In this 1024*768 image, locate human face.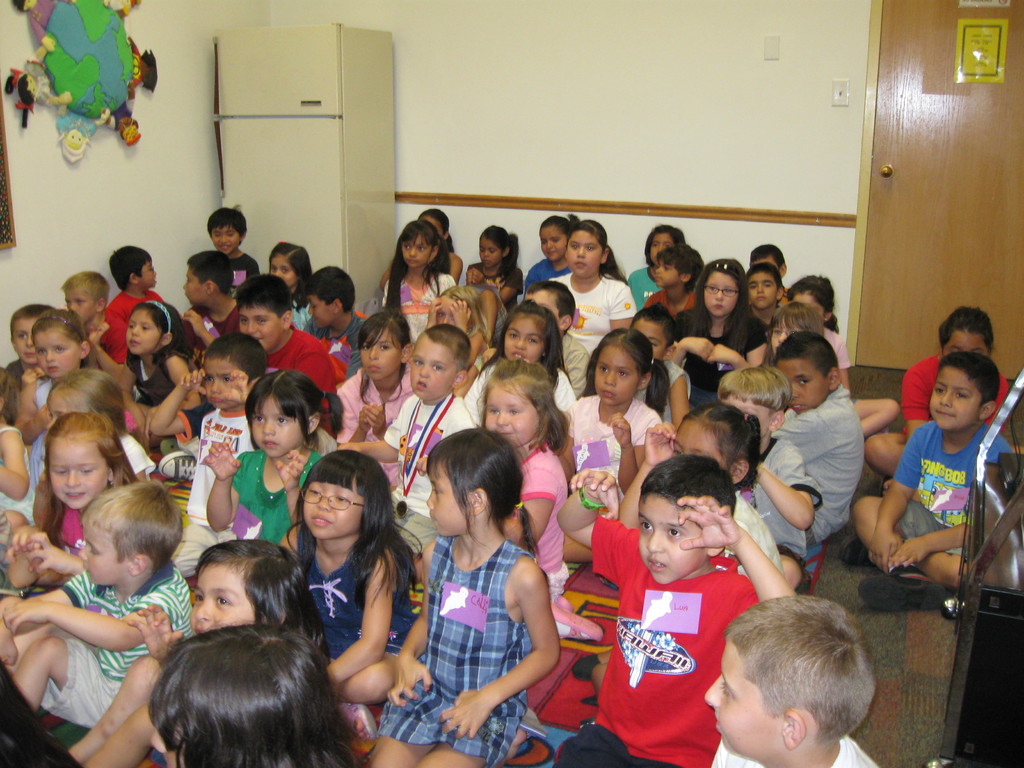
Bounding box: region(247, 394, 304, 458).
